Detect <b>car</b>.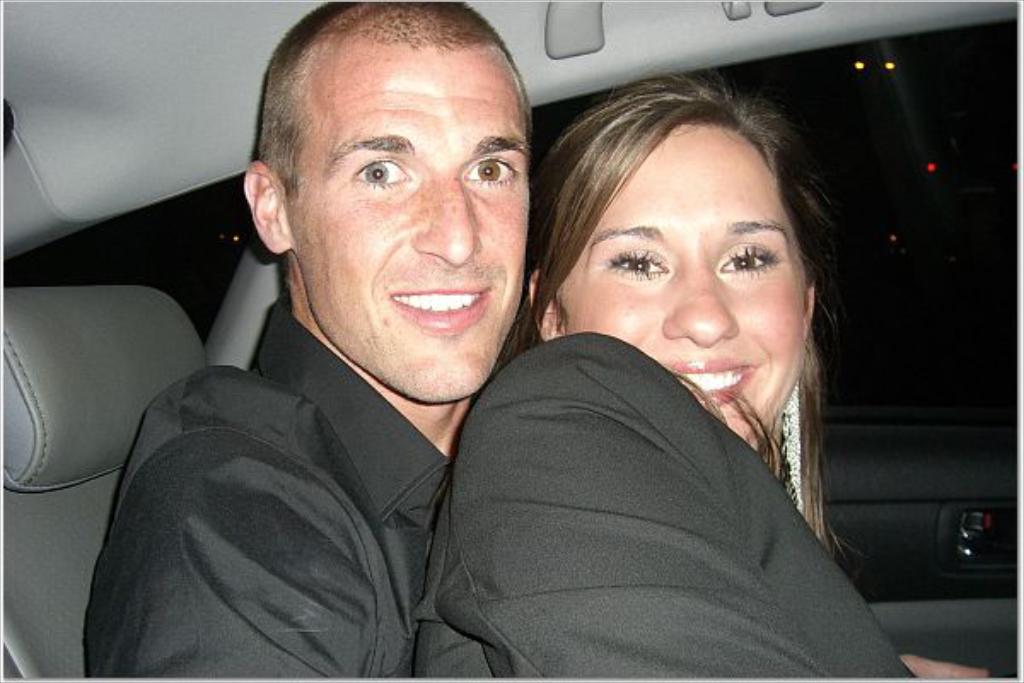
Detected at detection(0, 0, 1022, 681).
